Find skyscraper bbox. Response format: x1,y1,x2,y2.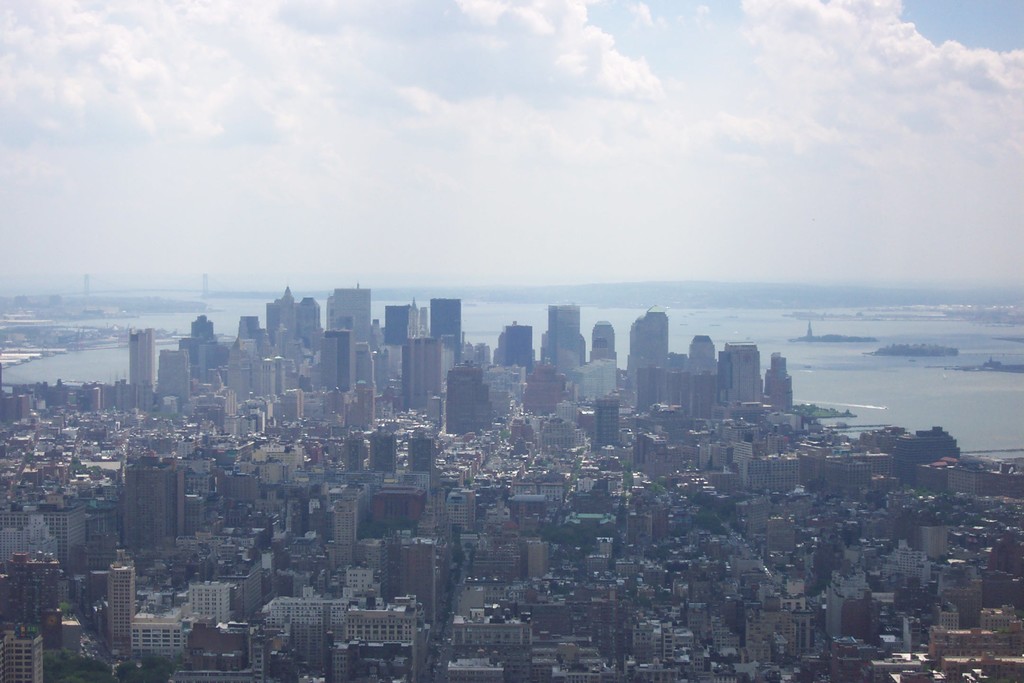
369,427,398,477.
